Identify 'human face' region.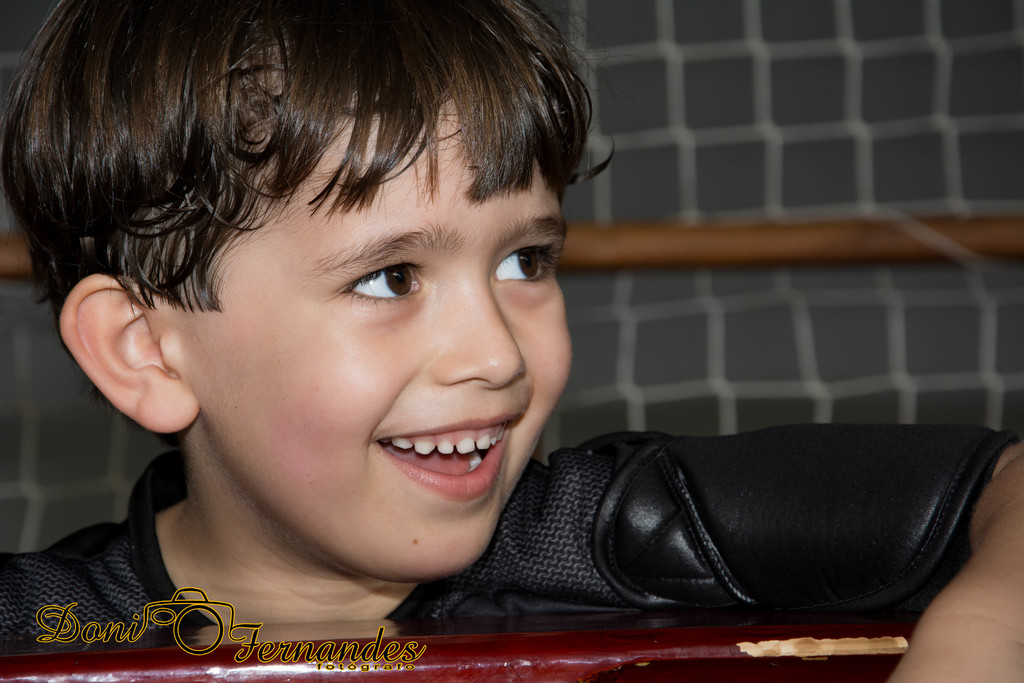
Region: {"left": 168, "top": 88, "right": 575, "bottom": 569}.
